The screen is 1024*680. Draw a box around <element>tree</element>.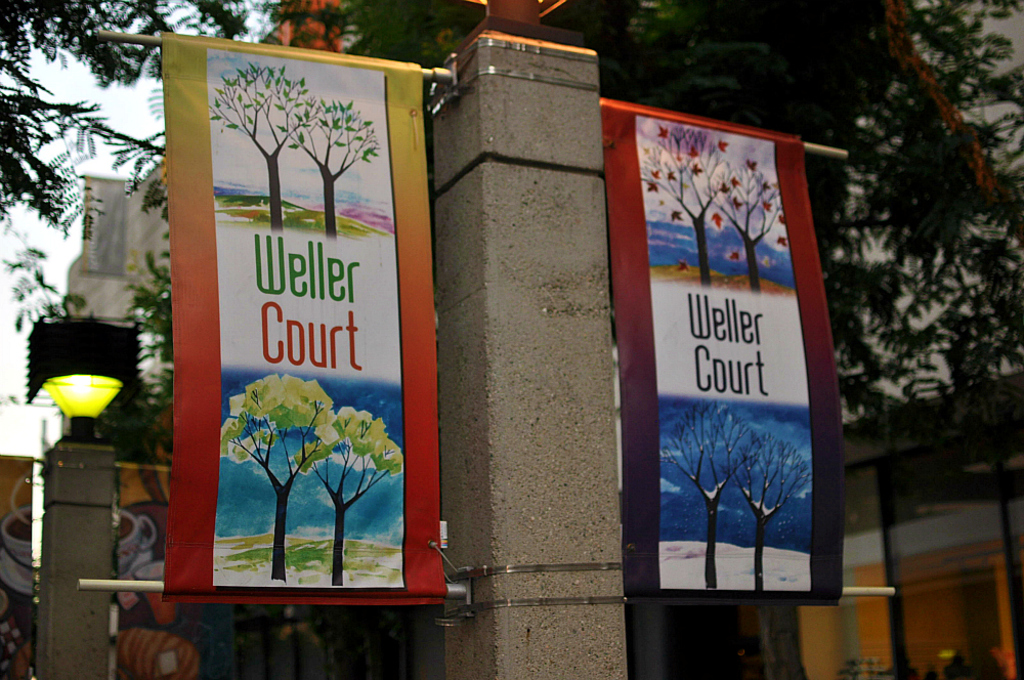
(left=701, top=156, right=788, bottom=301).
